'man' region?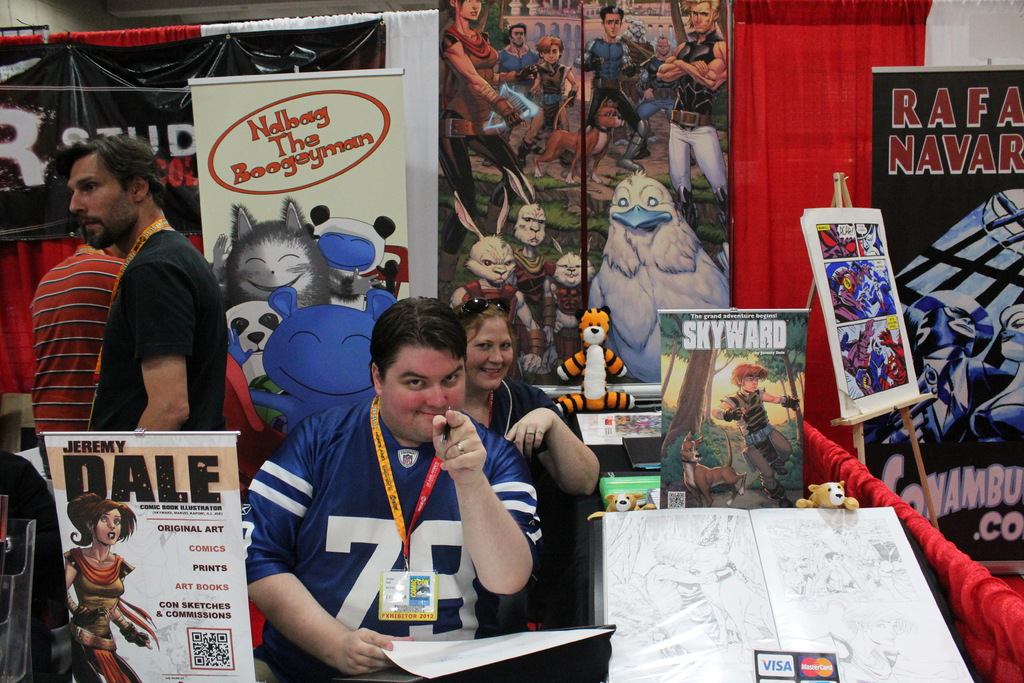
33/234/127/486
